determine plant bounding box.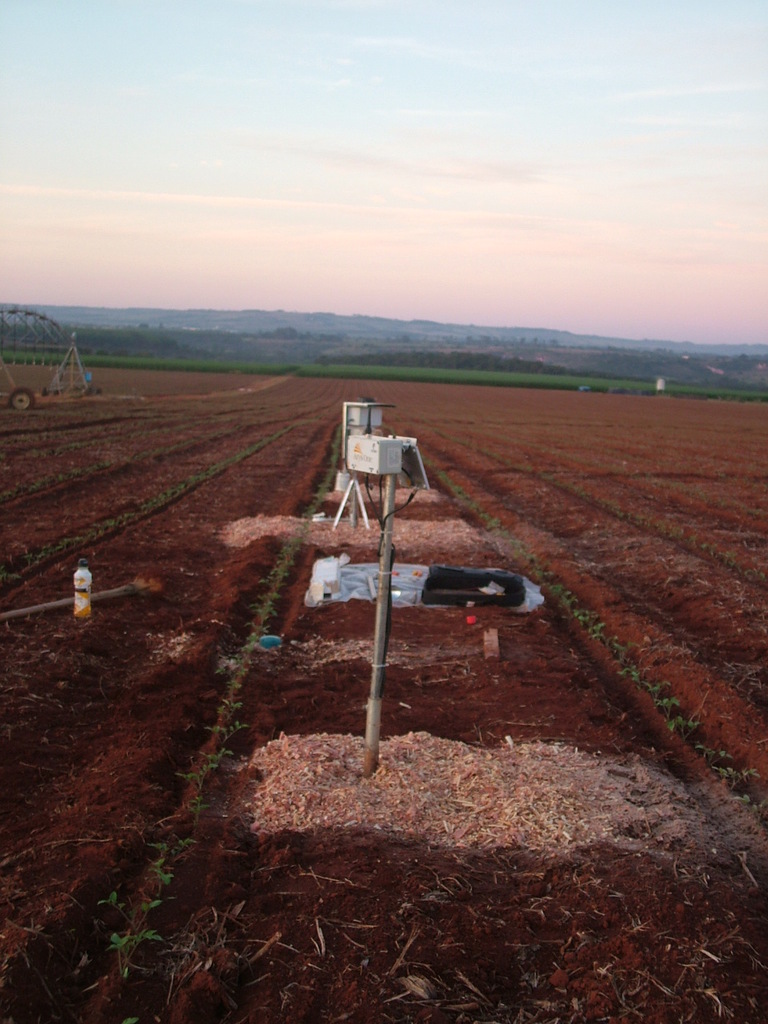
Determined: [x1=98, y1=892, x2=163, y2=929].
